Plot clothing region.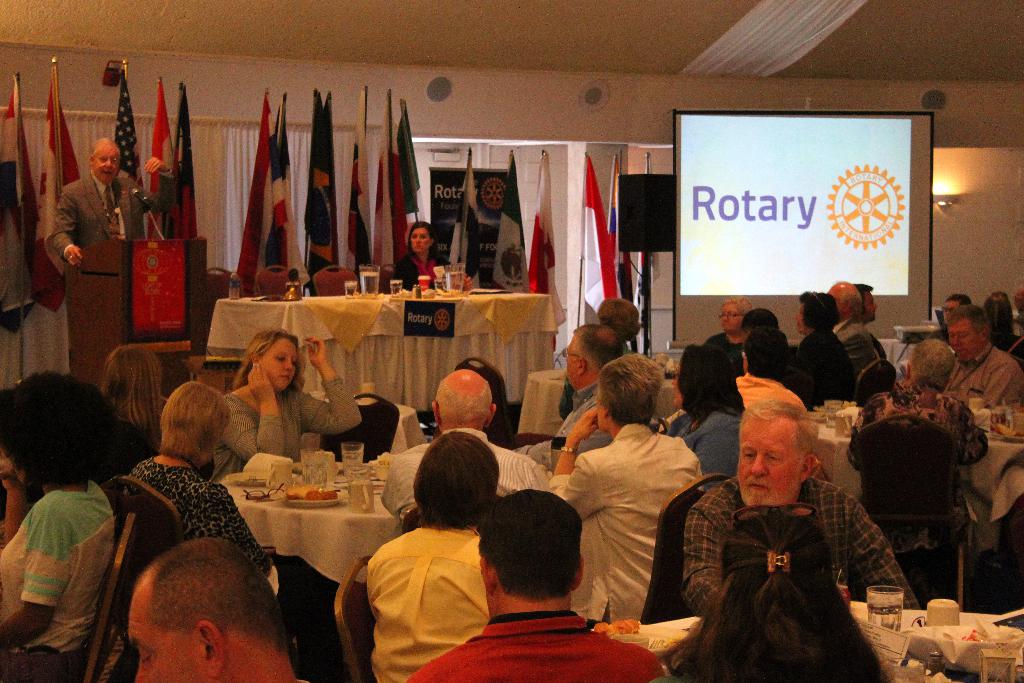
Plotted at 214, 377, 364, 482.
